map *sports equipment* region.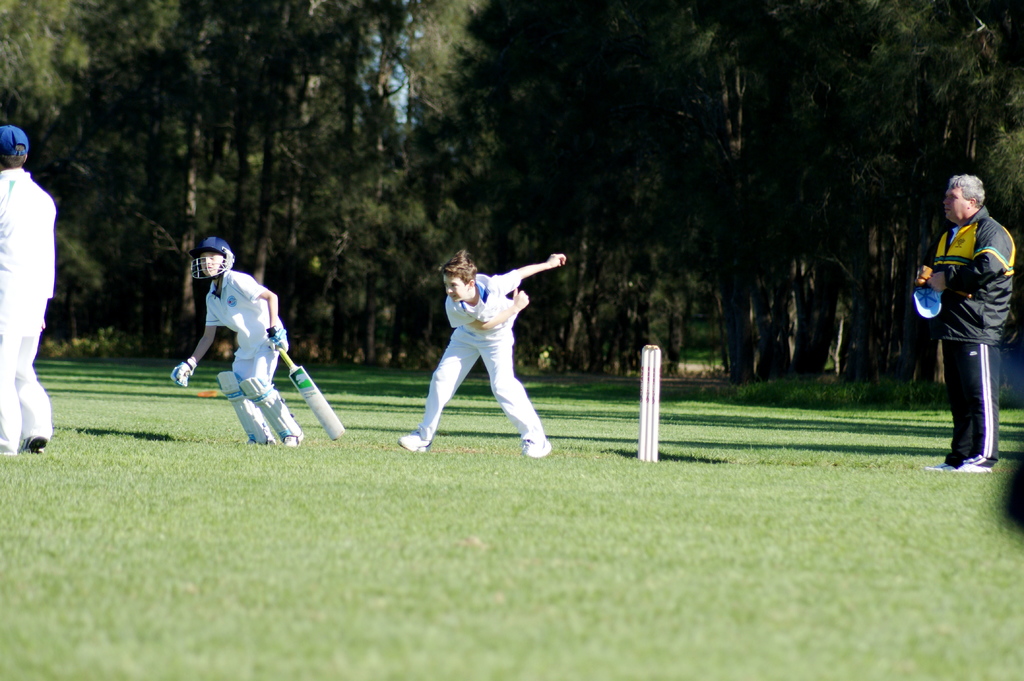
Mapped to BBox(268, 322, 285, 352).
